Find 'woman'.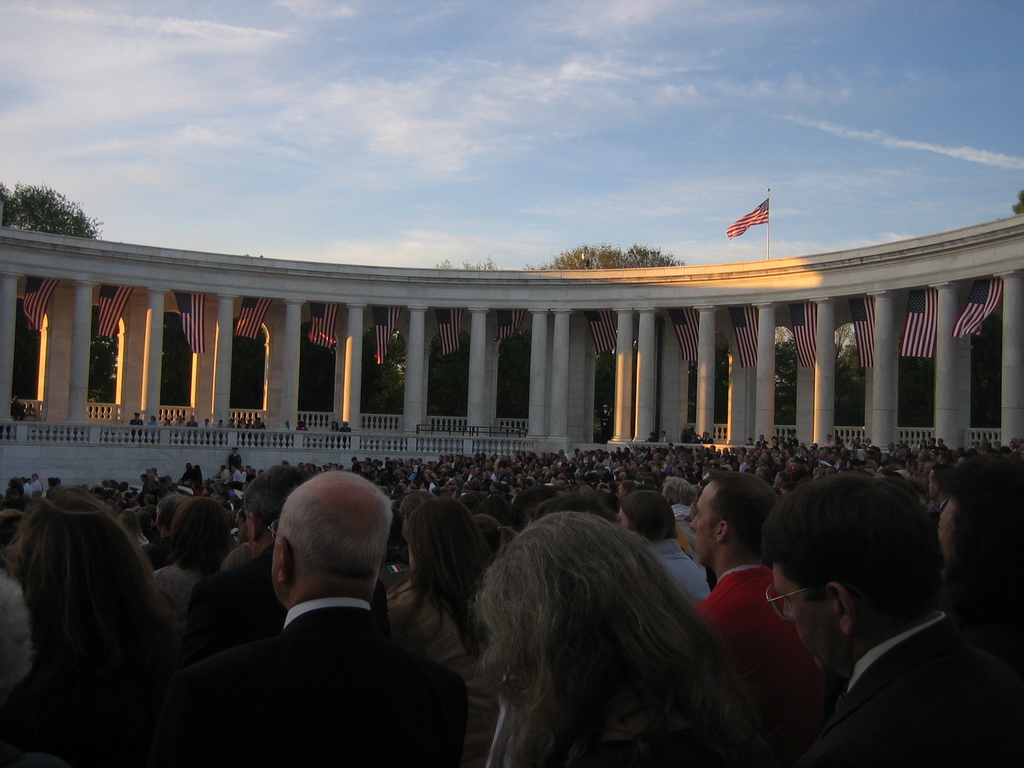
detection(483, 511, 773, 767).
